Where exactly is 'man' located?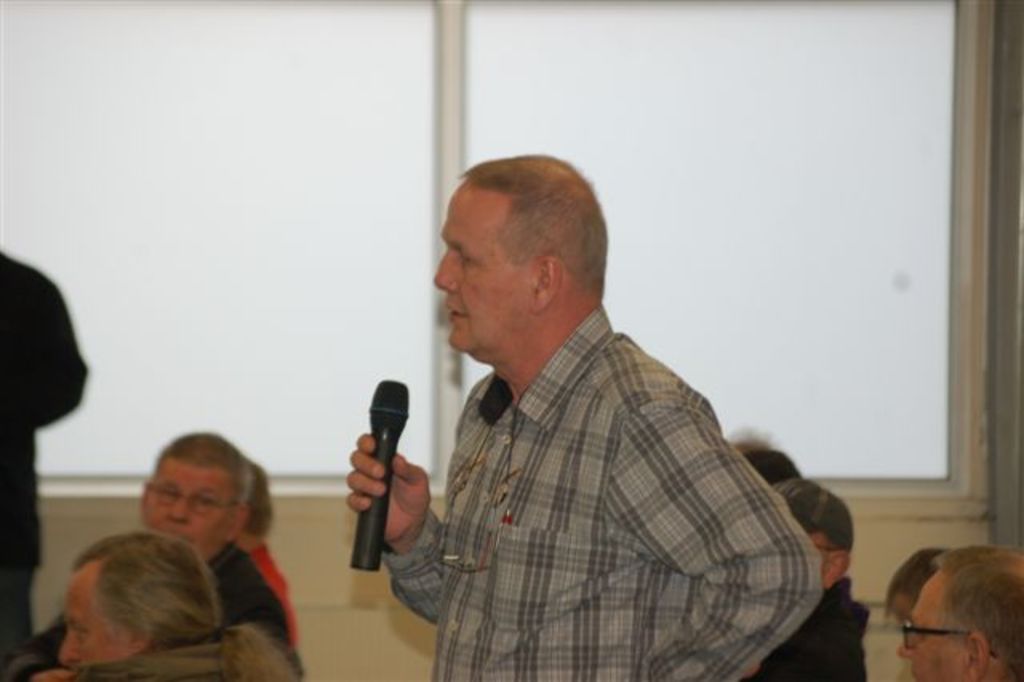
Its bounding box is left=229, top=453, right=296, bottom=672.
